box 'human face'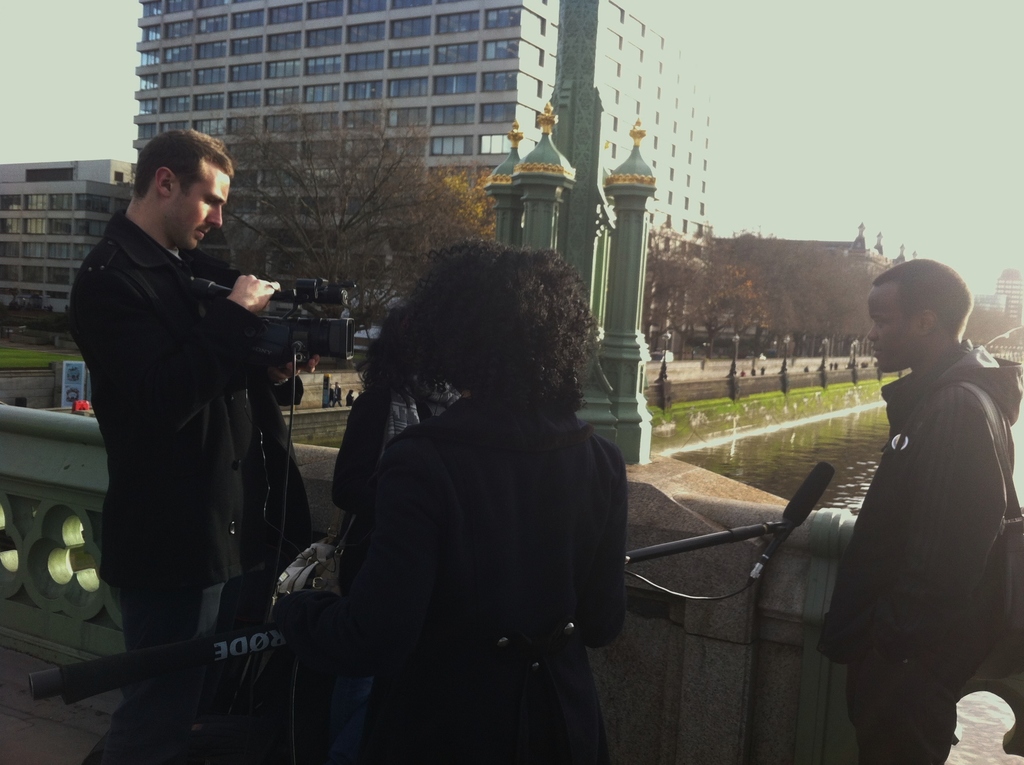
pyautogui.locateOnScreen(862, 282, 922, 371)
